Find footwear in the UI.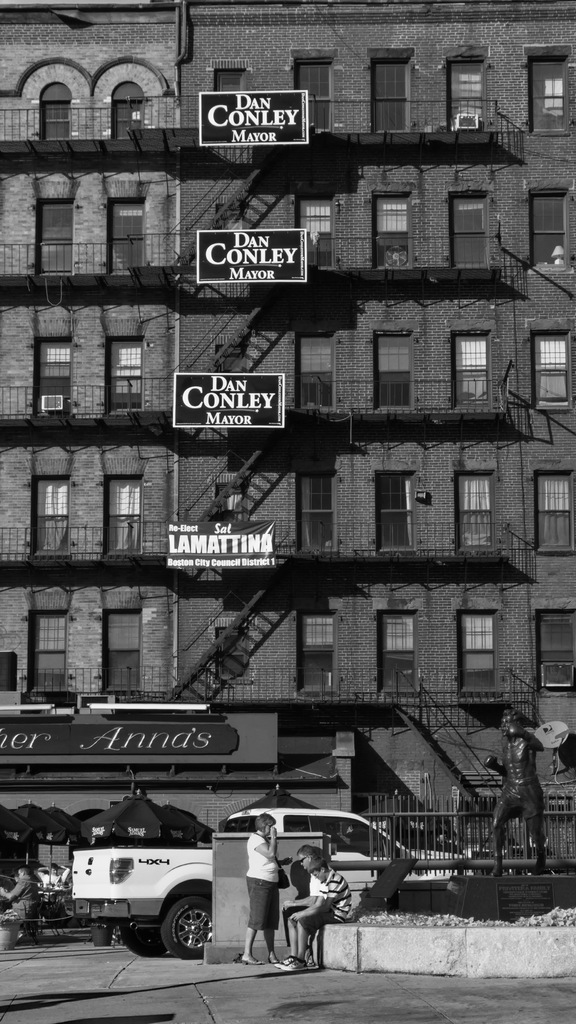
UI element at rect(17, 931, 24, 939).
